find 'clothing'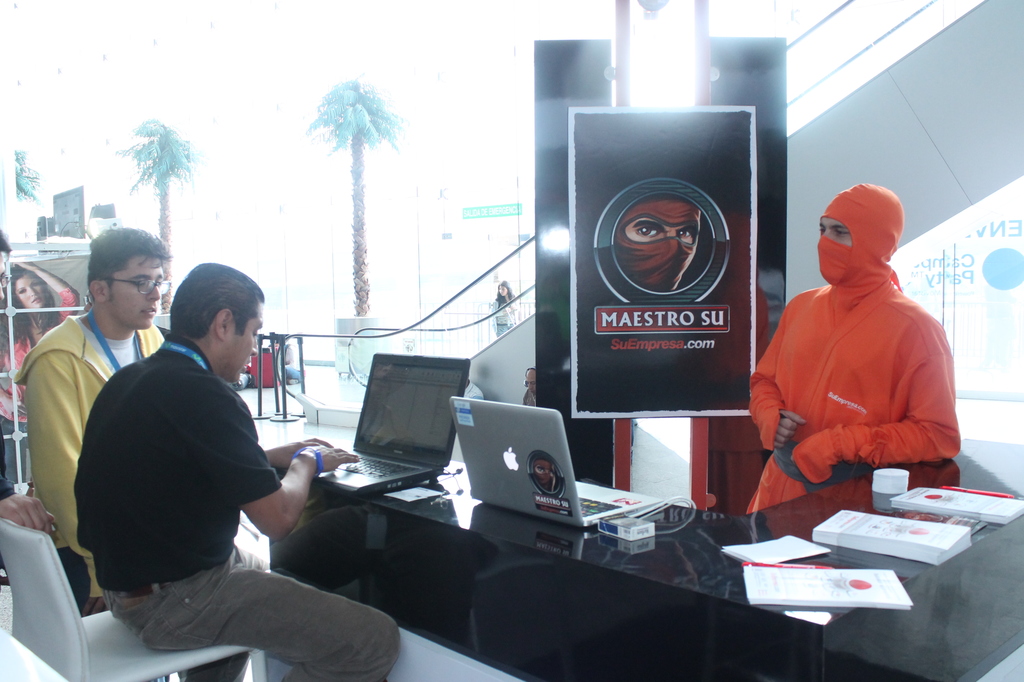
{"left": 466, "top": 382, "right": 485, "bottom": 402}
